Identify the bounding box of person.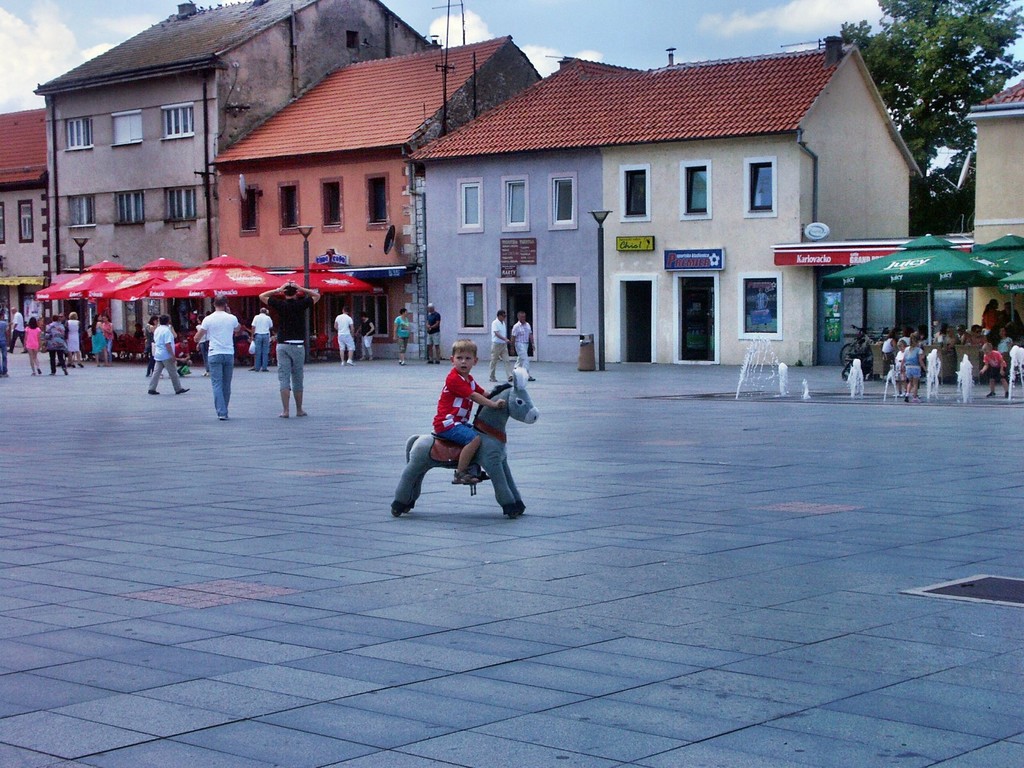
locate(993, 291, 1023, 346).
